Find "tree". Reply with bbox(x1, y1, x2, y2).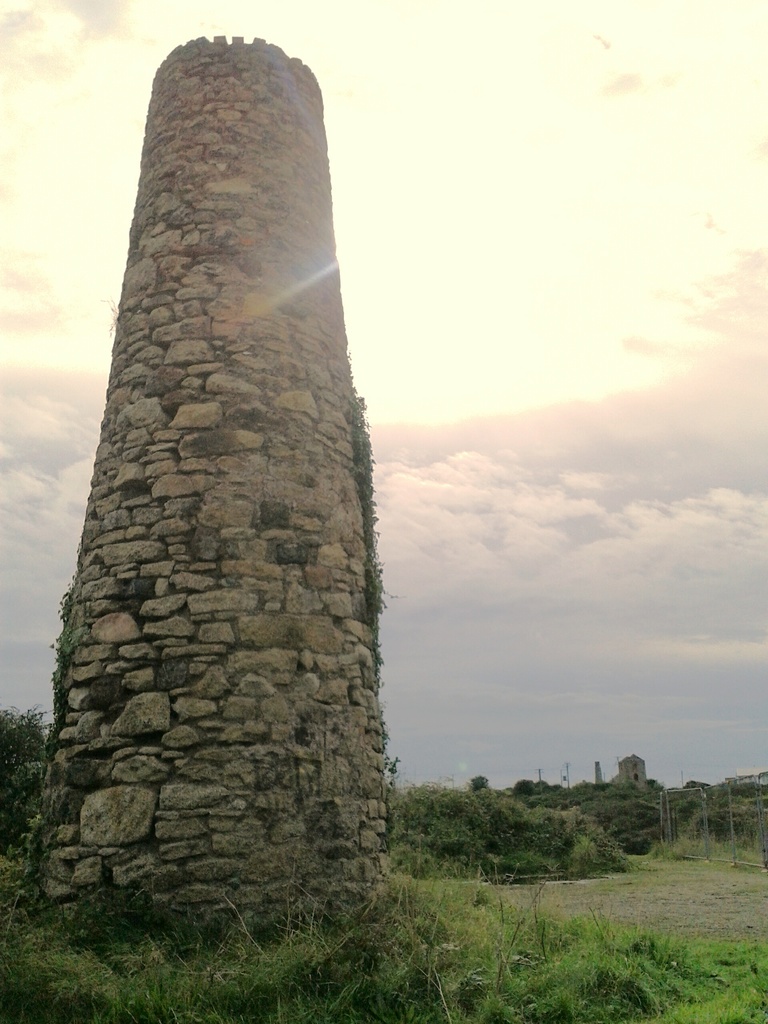
bbox(0, 706, 47, 863).
